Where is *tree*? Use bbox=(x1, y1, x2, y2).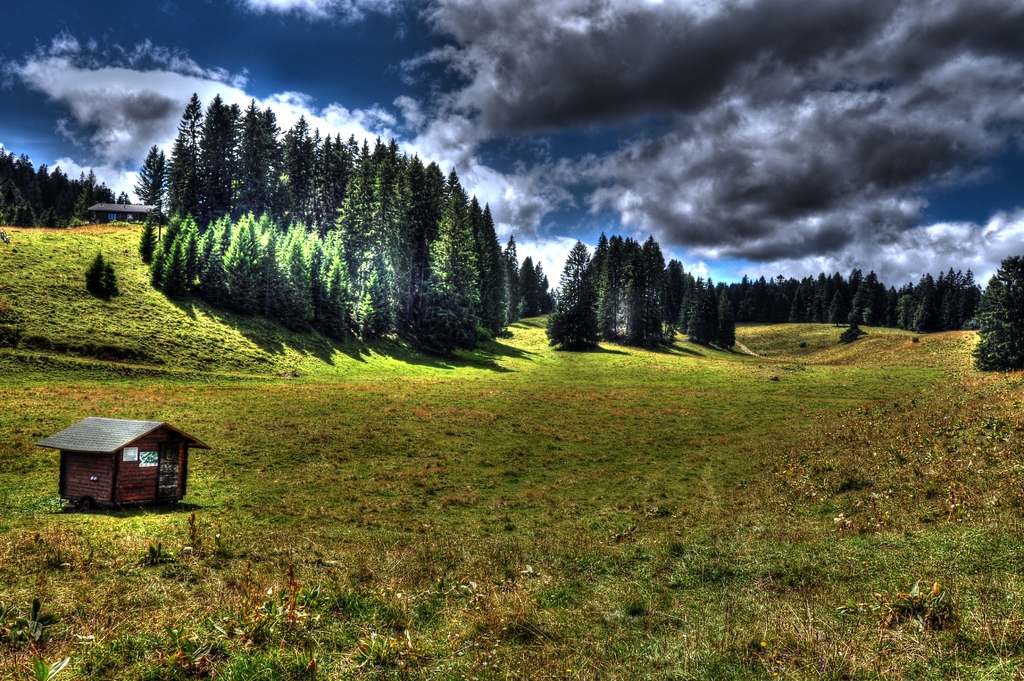
bbox=(970, 248, 1023, 378).
